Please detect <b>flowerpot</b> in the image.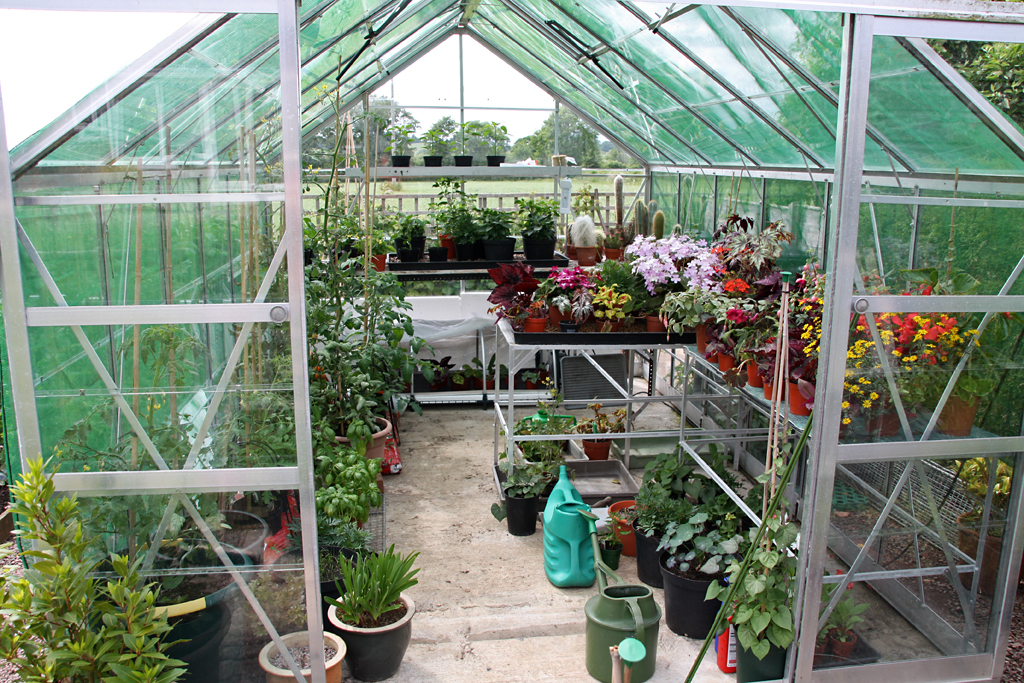
x1=934 y1=394 x2=978 y2=433.
